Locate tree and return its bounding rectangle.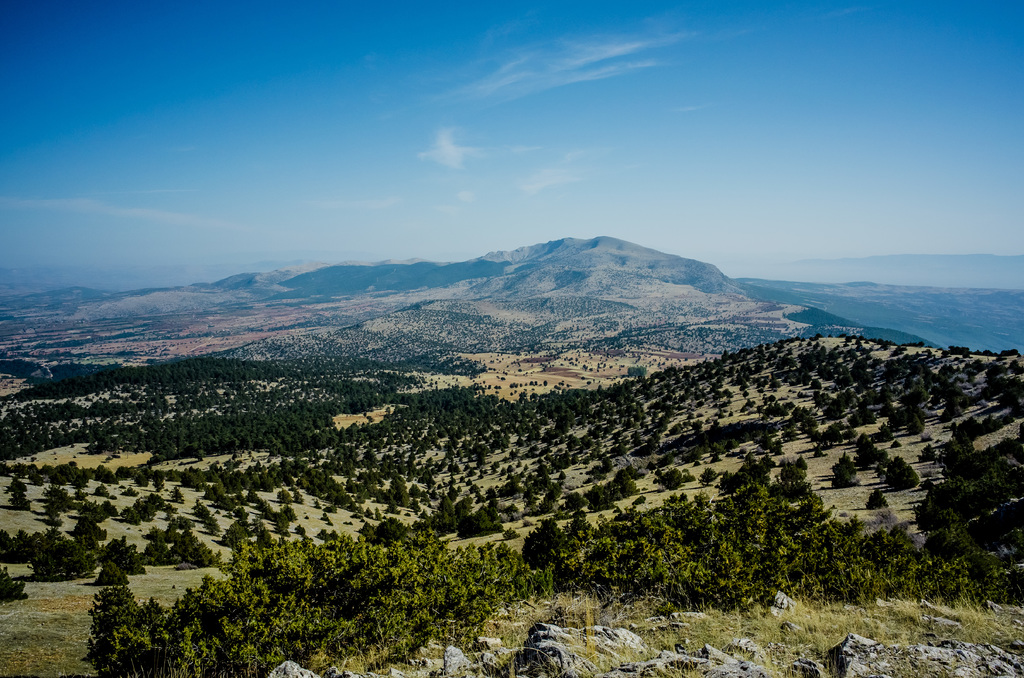
box=[784, 528, 889, 602].
